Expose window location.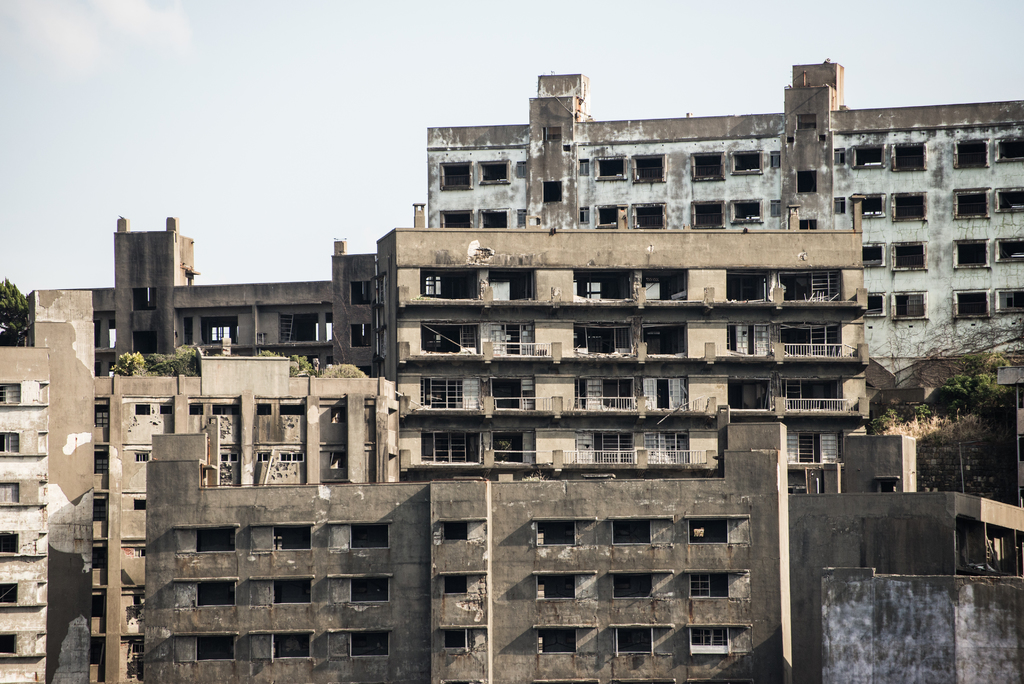
Exposed at 350,326,372,345.
